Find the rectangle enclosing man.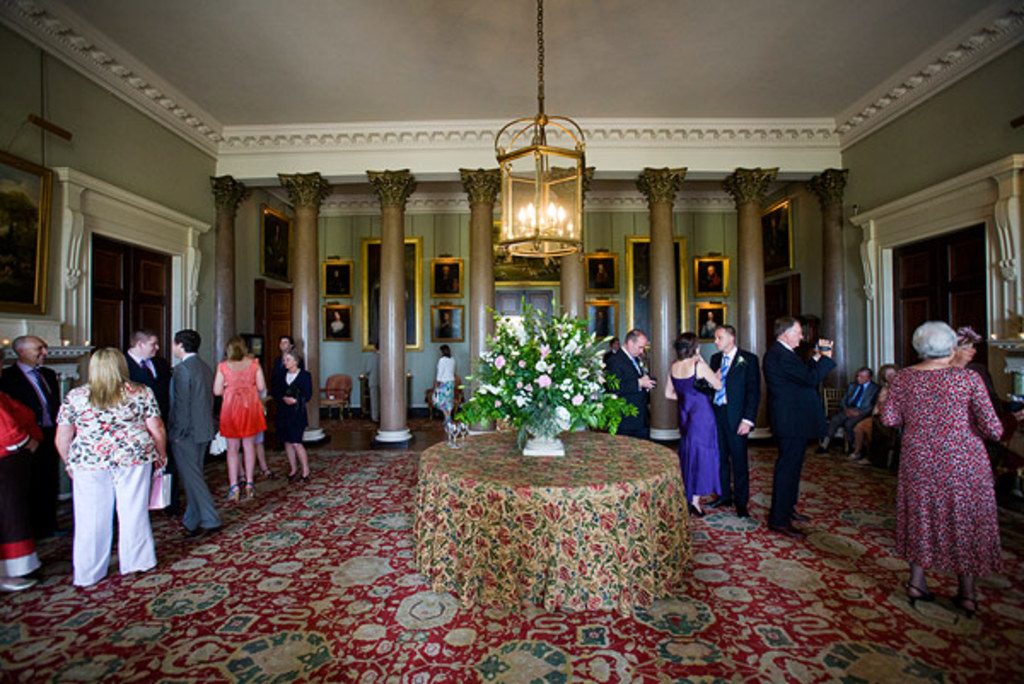
l=0, t=326, r=75, b=549.
